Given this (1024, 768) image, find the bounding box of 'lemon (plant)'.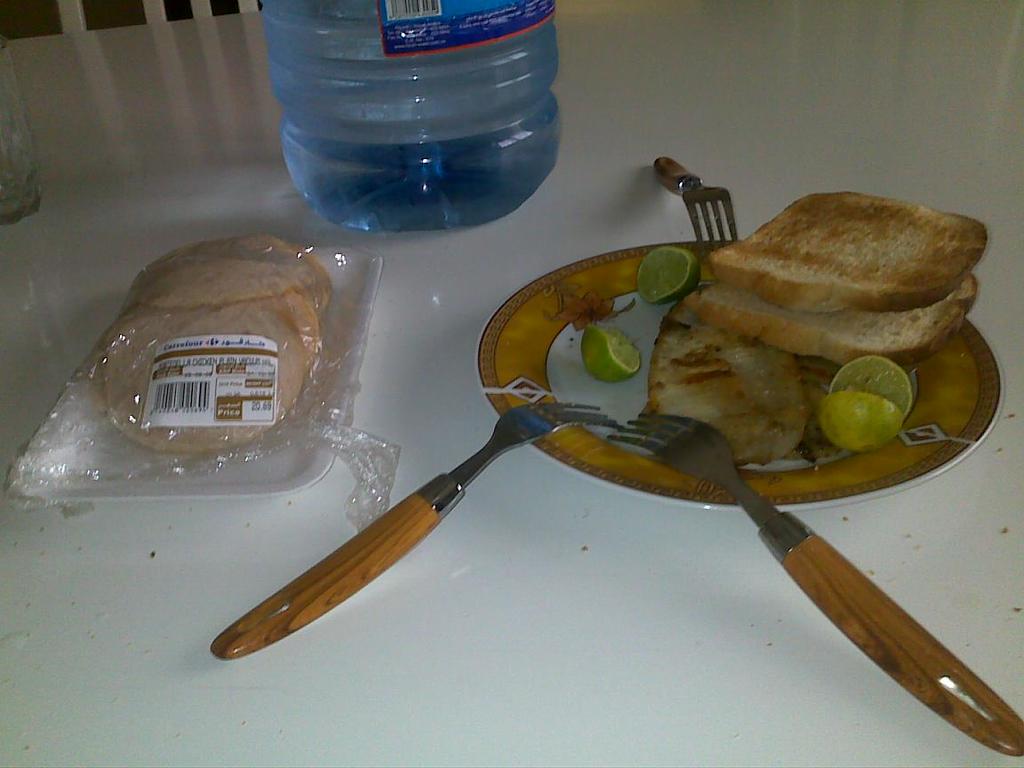
x1=579, y1=329, x2=642, y2=383.
